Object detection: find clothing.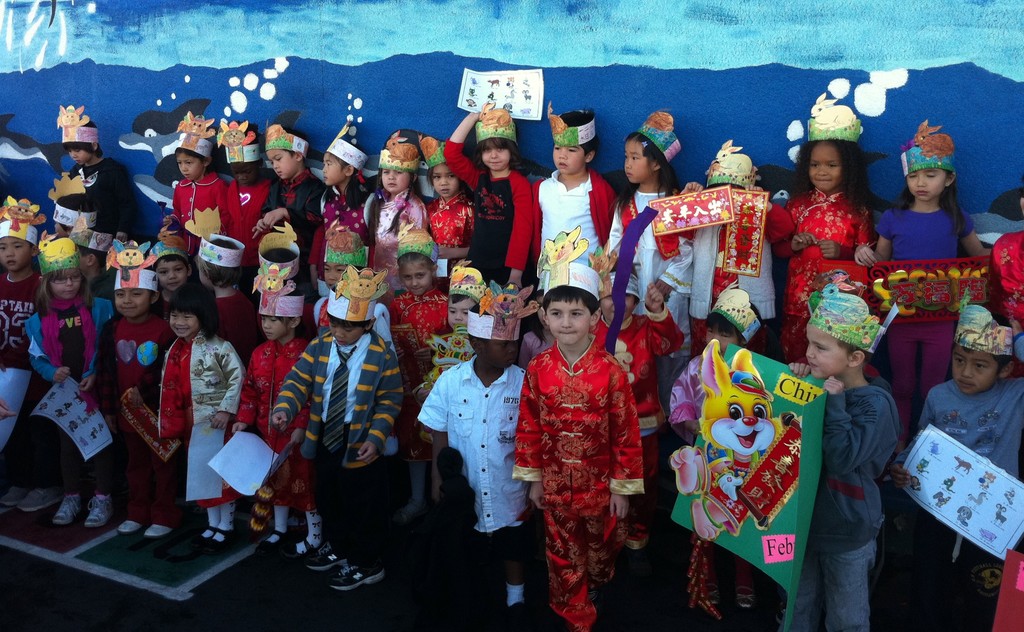
{"x1": 103, "y1": 319, "x2": 168, "y2": 488}.
